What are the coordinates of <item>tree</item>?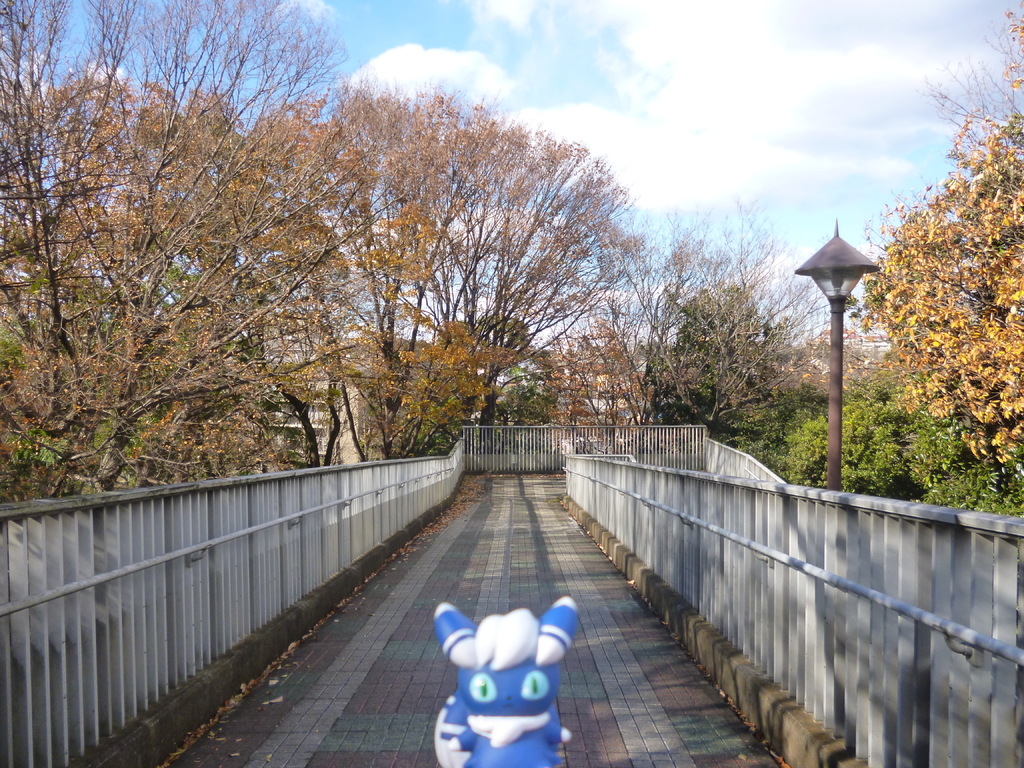
(x1=726, y1=355, x2=1023, y2=527).
